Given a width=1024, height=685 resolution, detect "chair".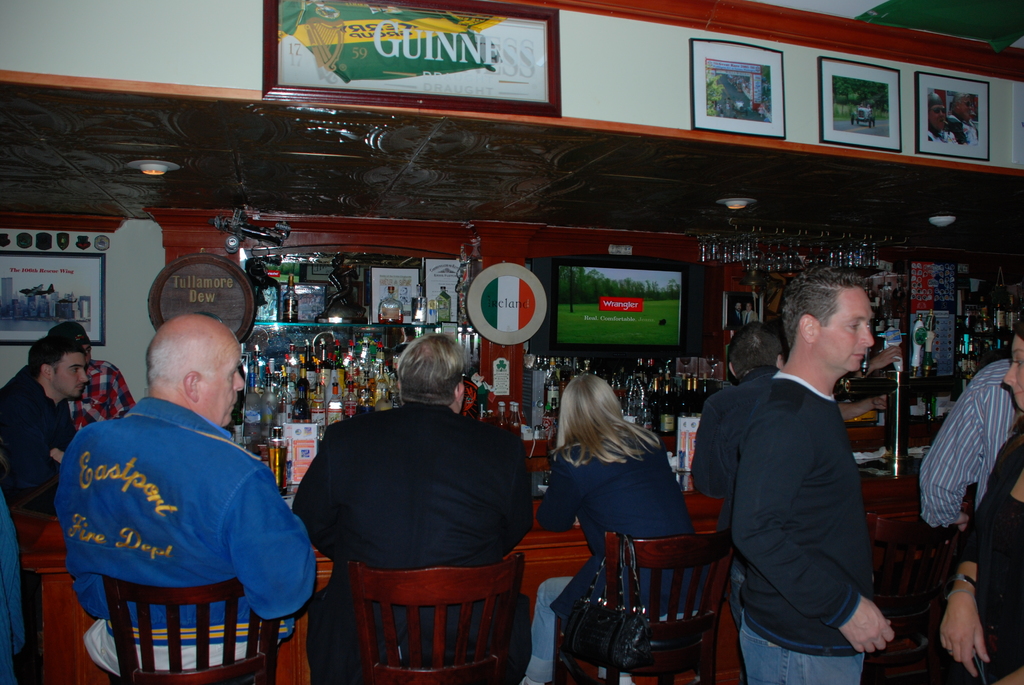
left=561, top=530, right=736, bottom=684.
